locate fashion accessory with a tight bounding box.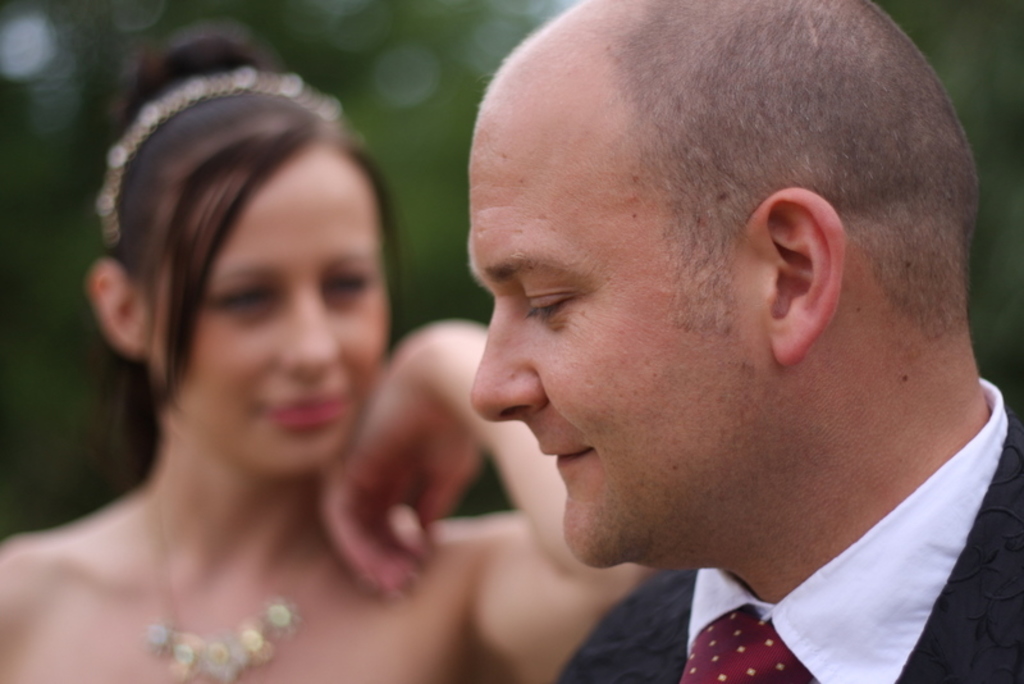
[x1=680, y1=605, x2=813, y2=683].
